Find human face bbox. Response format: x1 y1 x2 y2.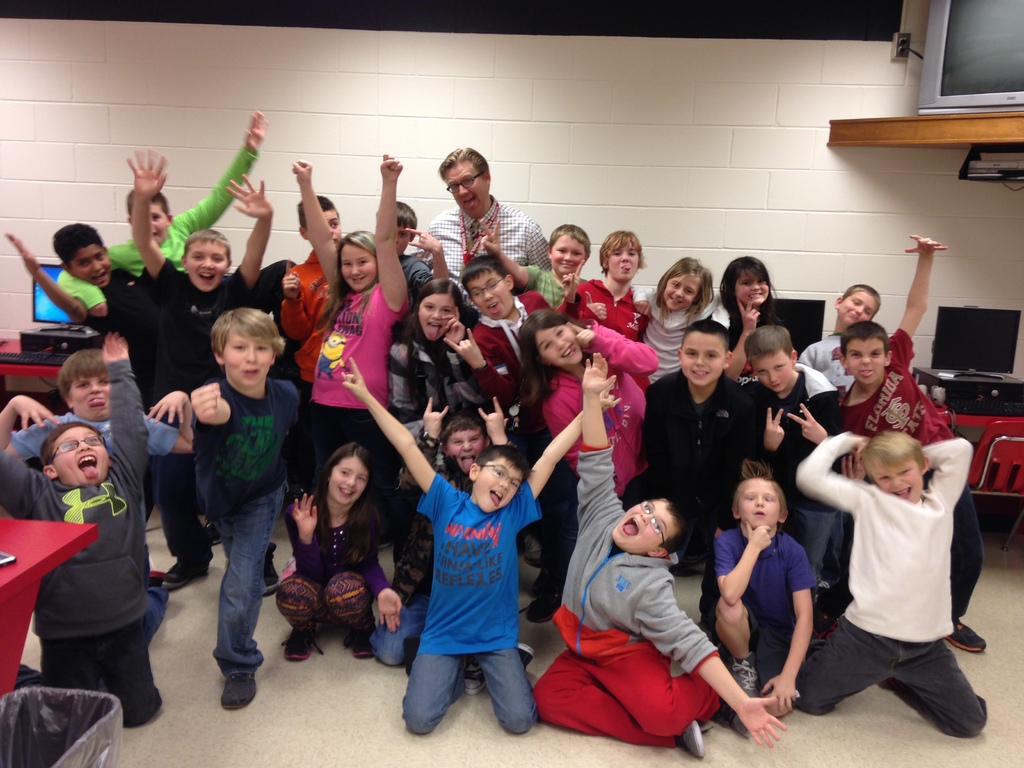
343 243 374 284.
